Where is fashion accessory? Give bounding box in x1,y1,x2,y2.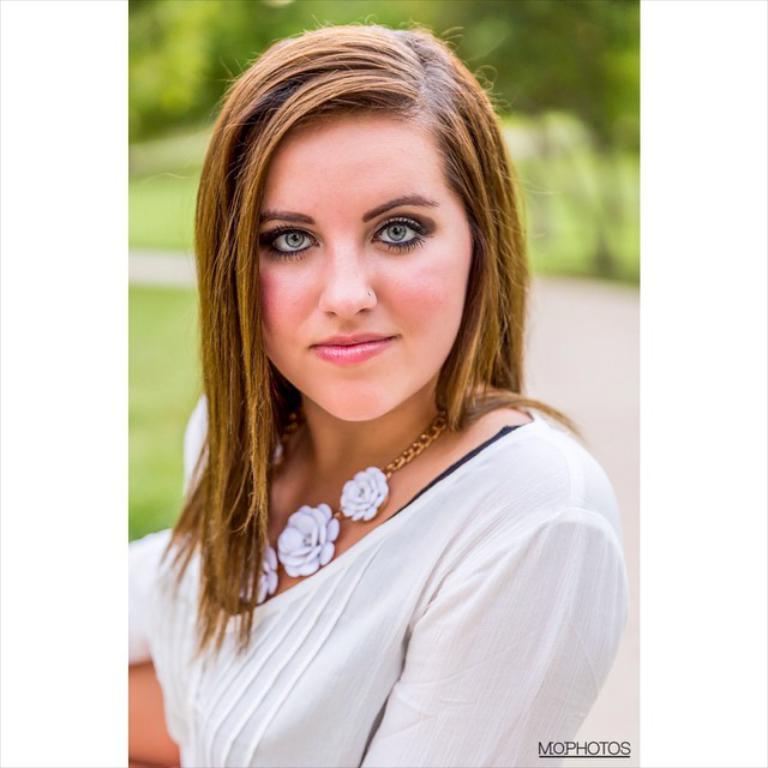
226,397,460,607.
